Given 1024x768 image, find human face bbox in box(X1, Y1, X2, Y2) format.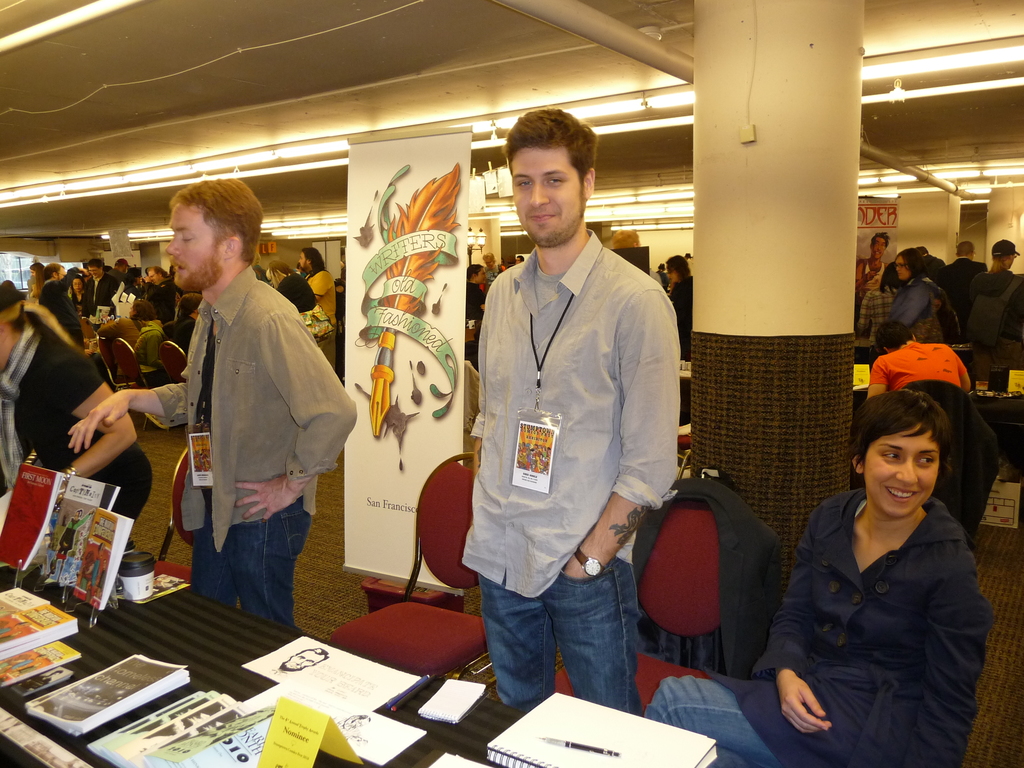
box(298, 252, 308, 268).
